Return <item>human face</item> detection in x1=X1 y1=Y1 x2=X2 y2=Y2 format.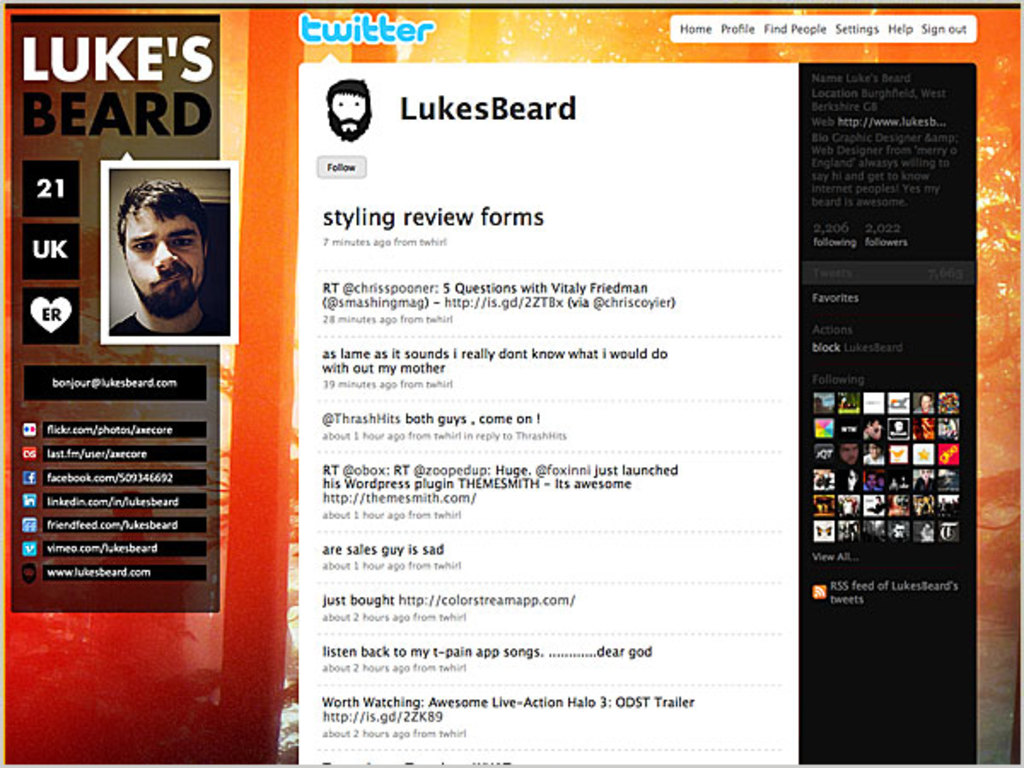
x1=326 y1=96 x2=374 y2=140.
